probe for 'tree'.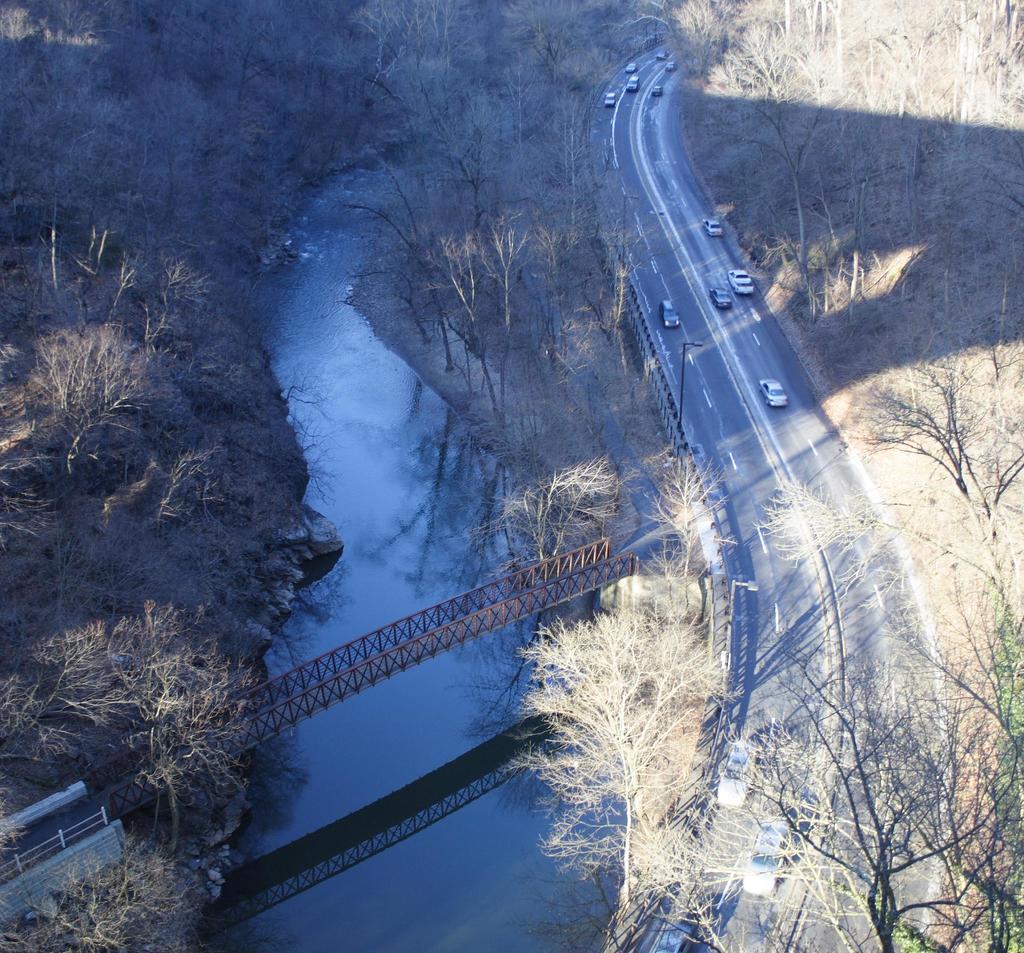
Probe result: x1=776 y1=275 x2=1020 y2=952.
